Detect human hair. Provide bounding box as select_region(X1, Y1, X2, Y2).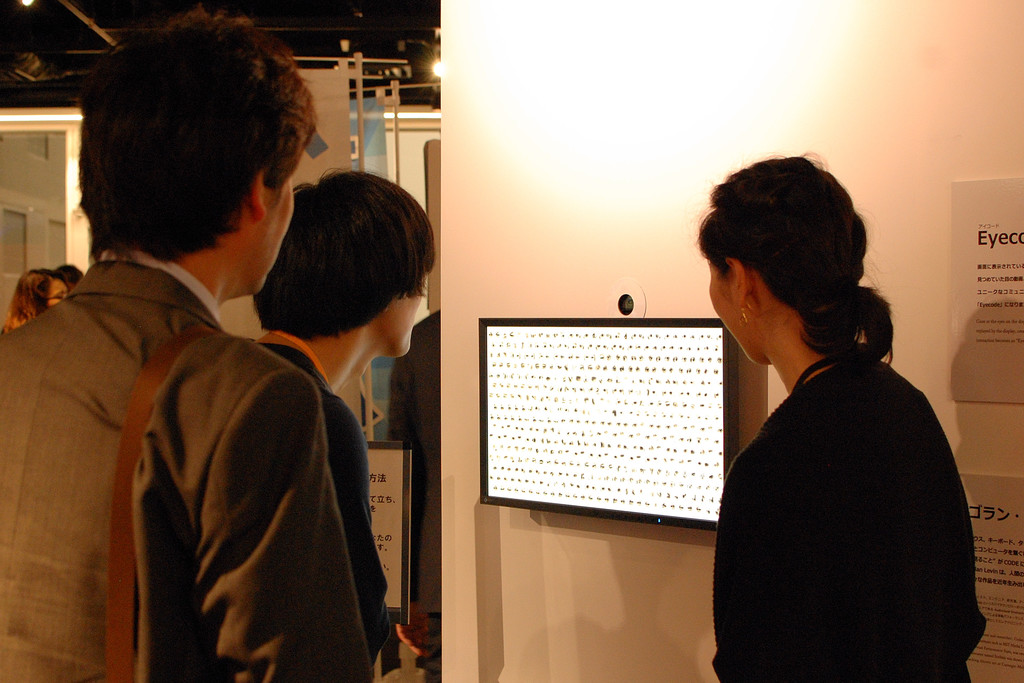
select_region(252, 165, 439, 346).
